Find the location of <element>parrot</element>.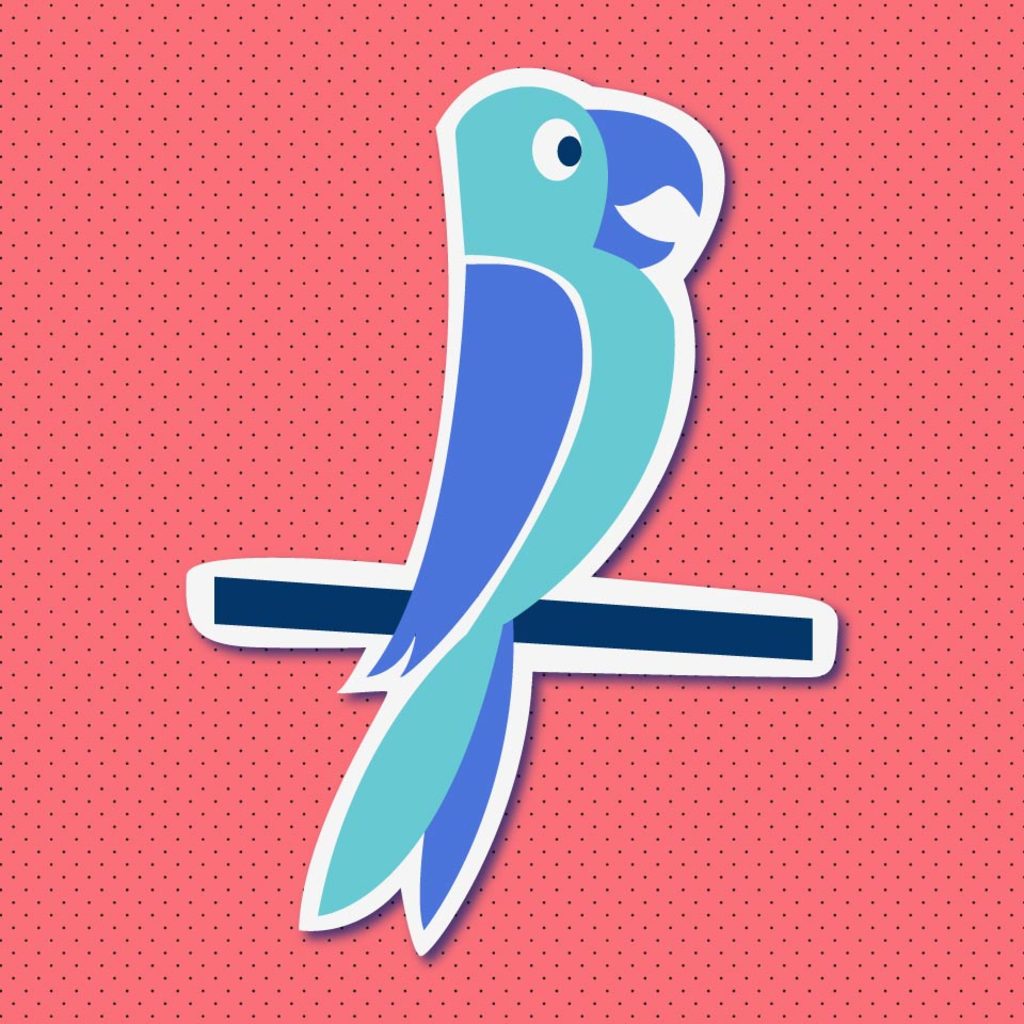
Location: locate(297, 67, 729, 966).
